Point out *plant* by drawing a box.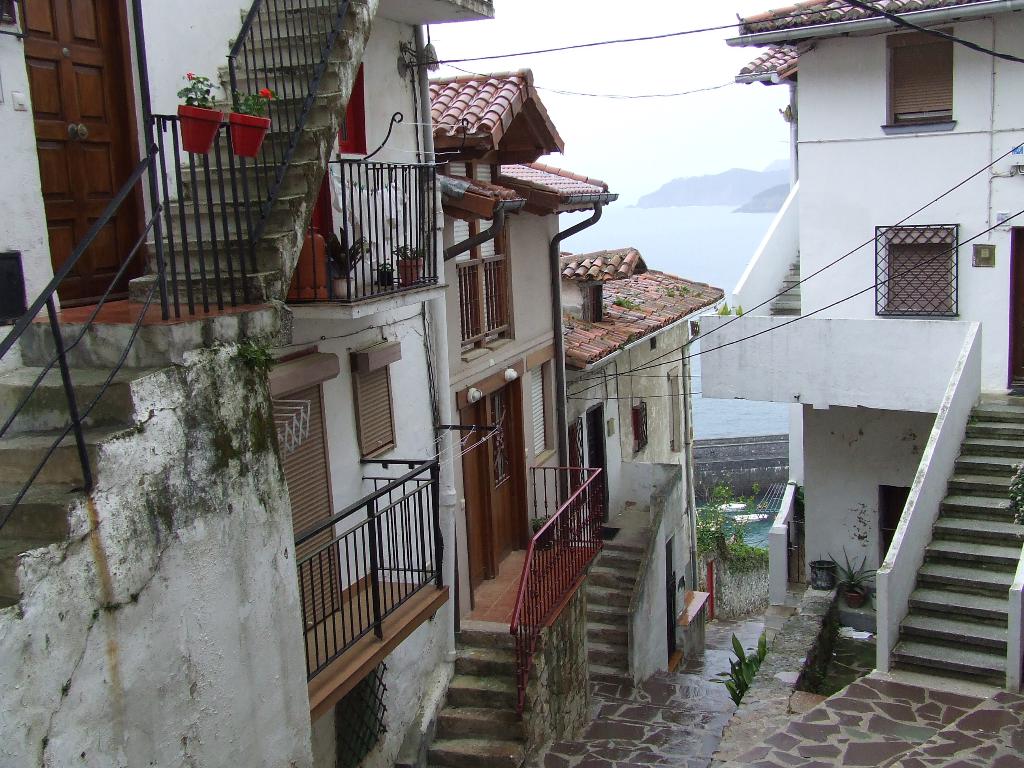
BBox(175, 71, 221, 109).
